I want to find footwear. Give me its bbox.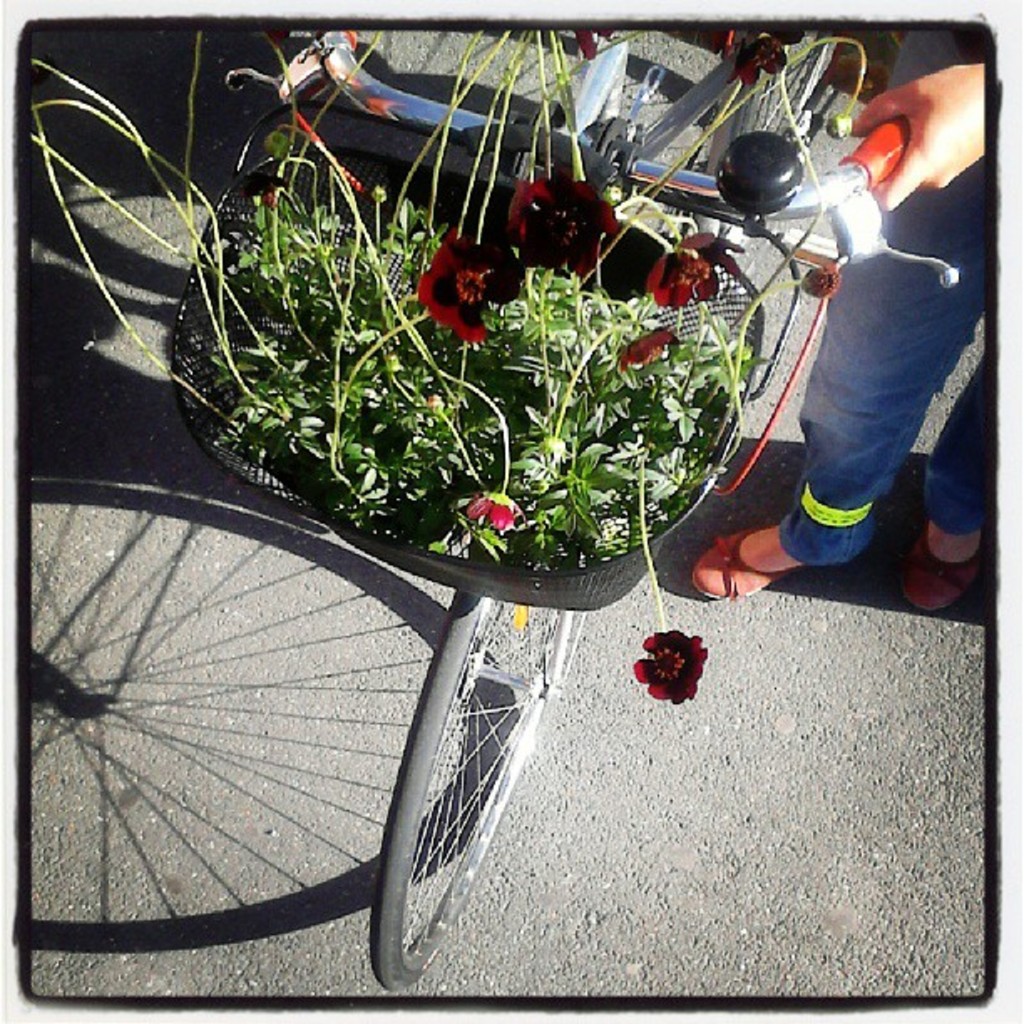
region(686, 517, 848, 601).
